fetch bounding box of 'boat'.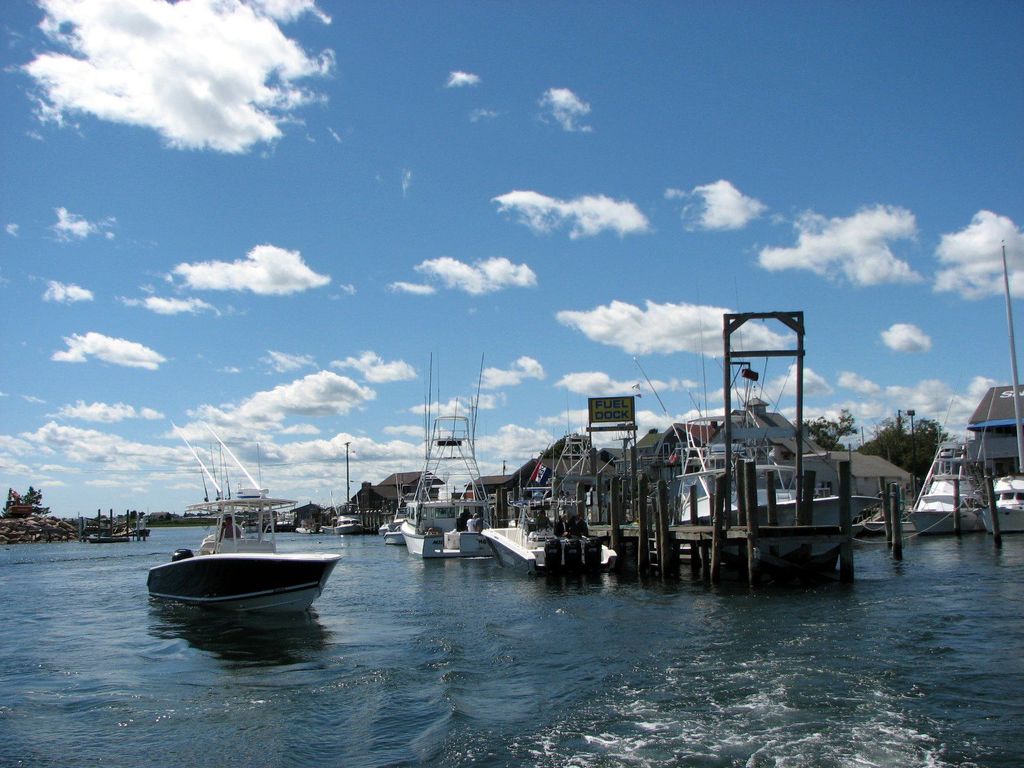
Bbox: x1=330, y1=439, x2=362, y2=531.
